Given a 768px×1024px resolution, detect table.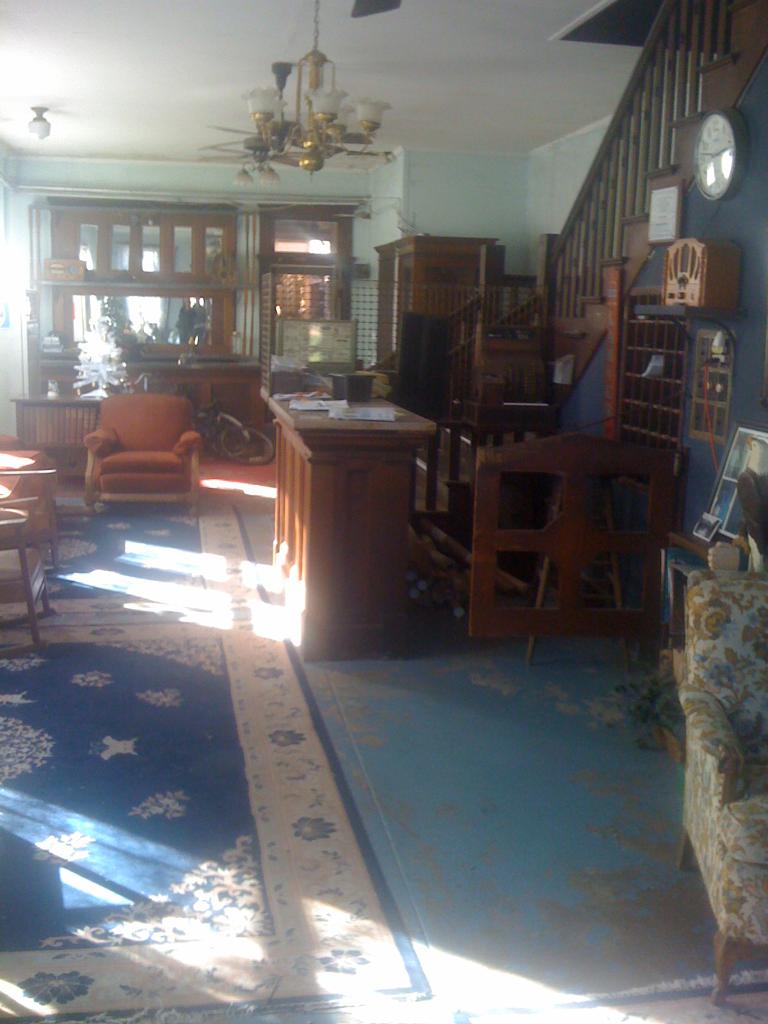
bbox=(255, 383, 439, 664).
